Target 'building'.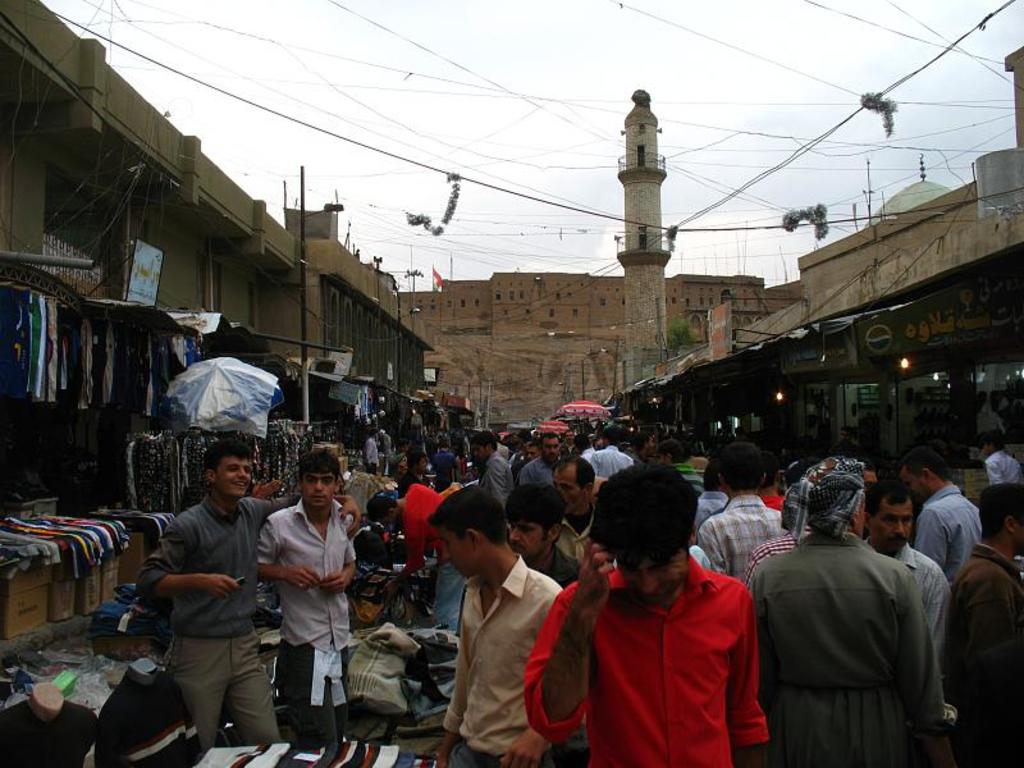
Target region: box=[401, 273, 801, 426].
